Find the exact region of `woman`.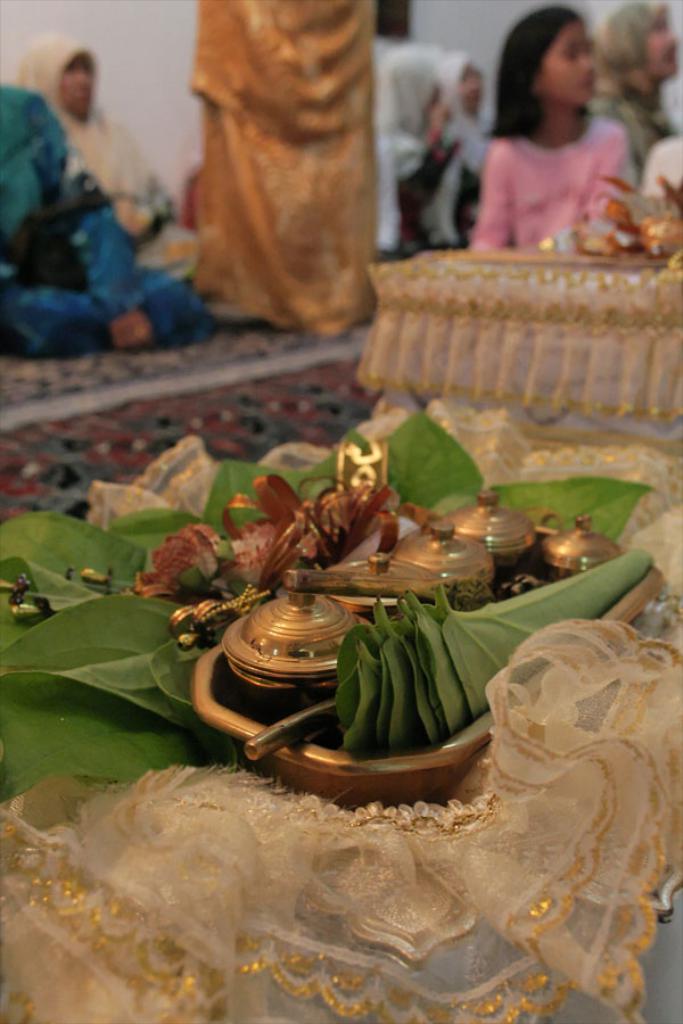
Exact region: (398, 57, 499, 267).
